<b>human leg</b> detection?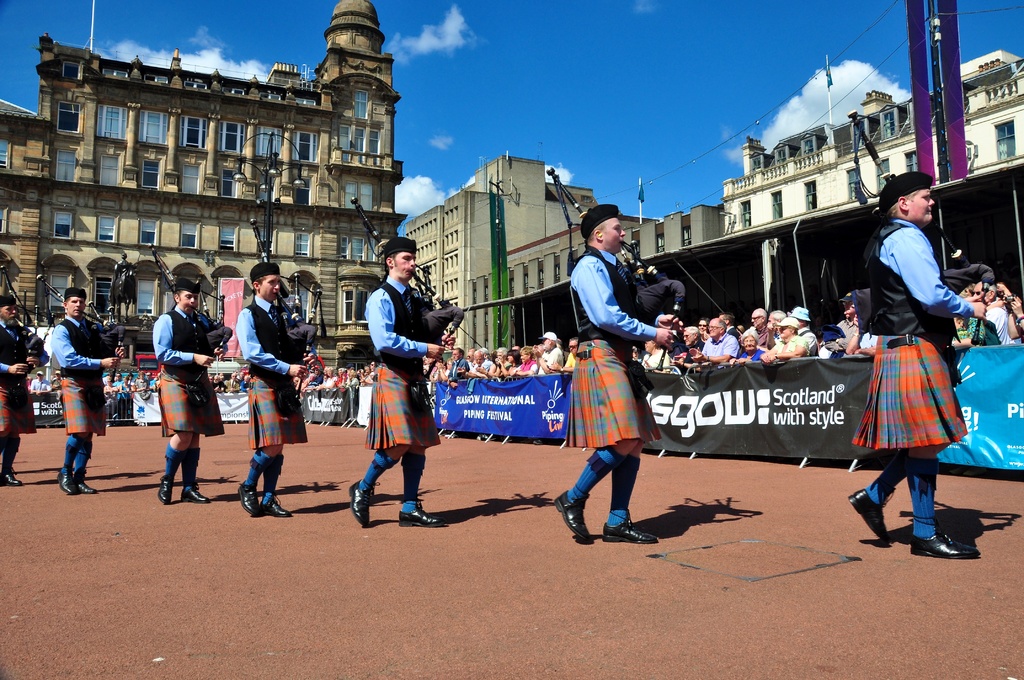
345,441,399,525
